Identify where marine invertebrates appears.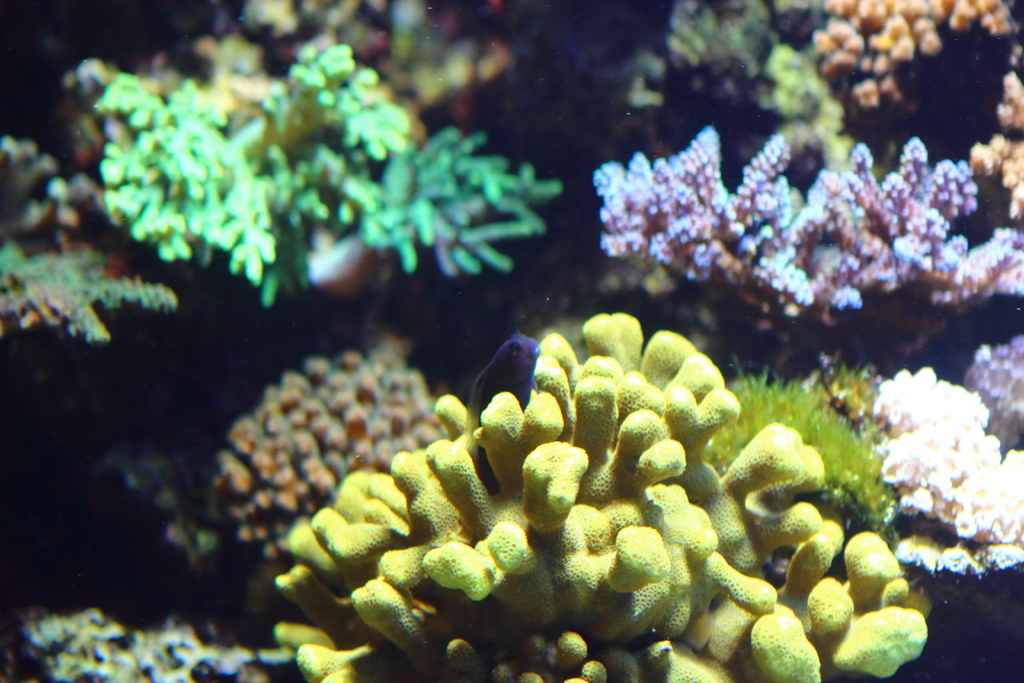
Appears at [x1=195, y1=341, x2=484, y2=600].
